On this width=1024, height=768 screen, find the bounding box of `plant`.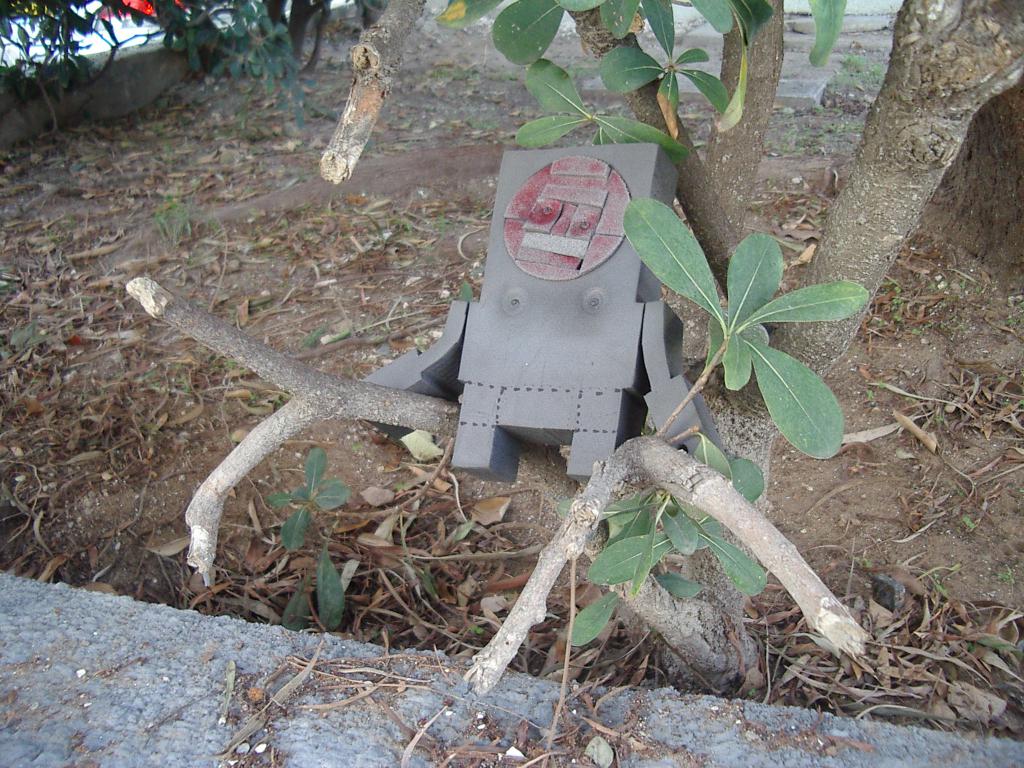
Bounding box: <box>865,387,876,401</box>.
